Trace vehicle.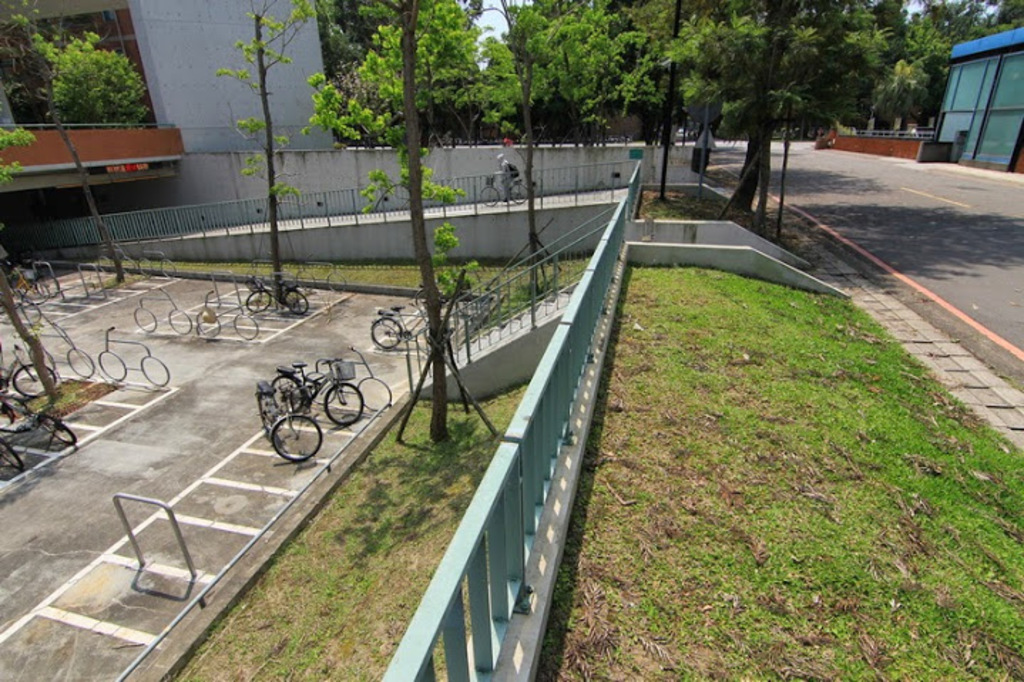
Traced to 479,174,534,206.
